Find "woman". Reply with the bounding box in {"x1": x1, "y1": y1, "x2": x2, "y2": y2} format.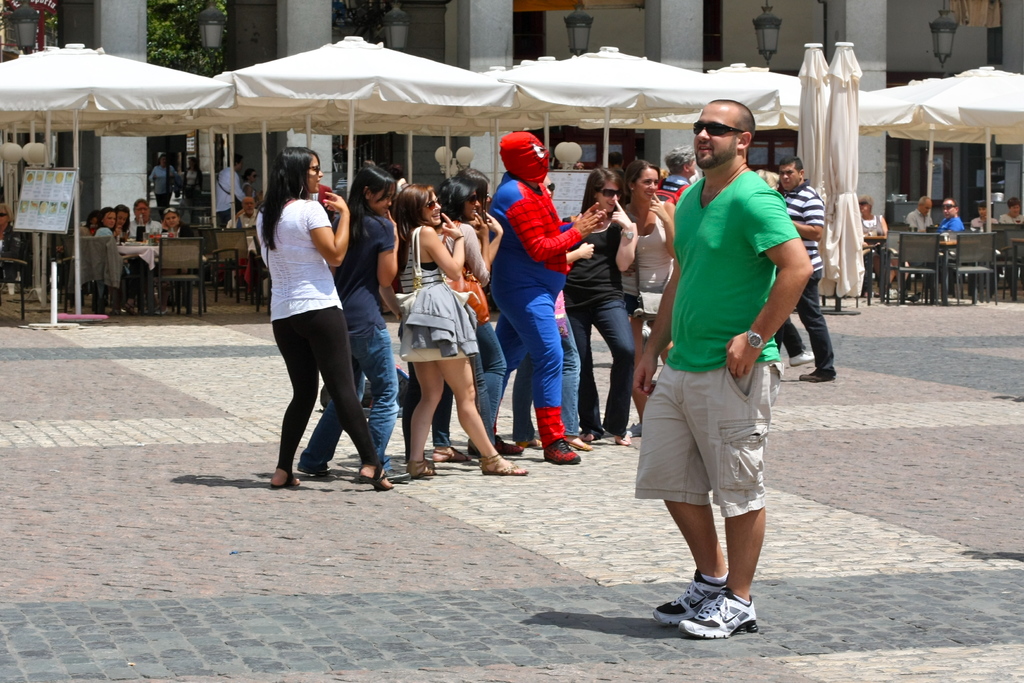
{"x1": 295, "y1": 157, "x2": 400, "y2": 482}.
